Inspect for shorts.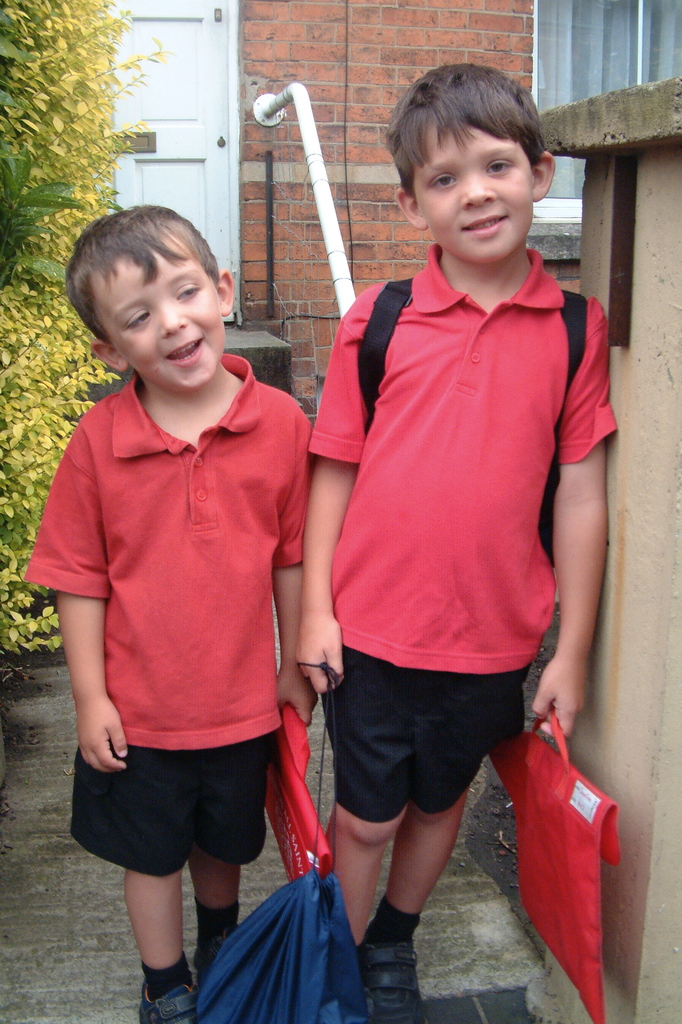
Inspection: [x1=323, y1=646, x2=533, y2=822].
